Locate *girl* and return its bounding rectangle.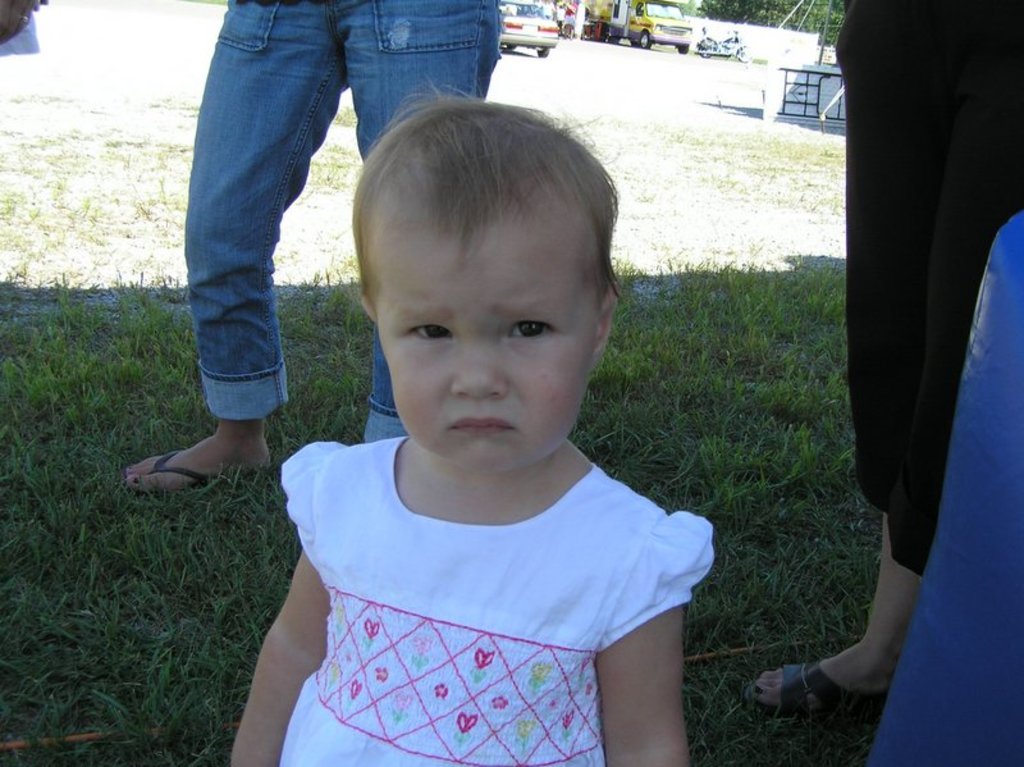
select_region(230, 76, 714, 766).
